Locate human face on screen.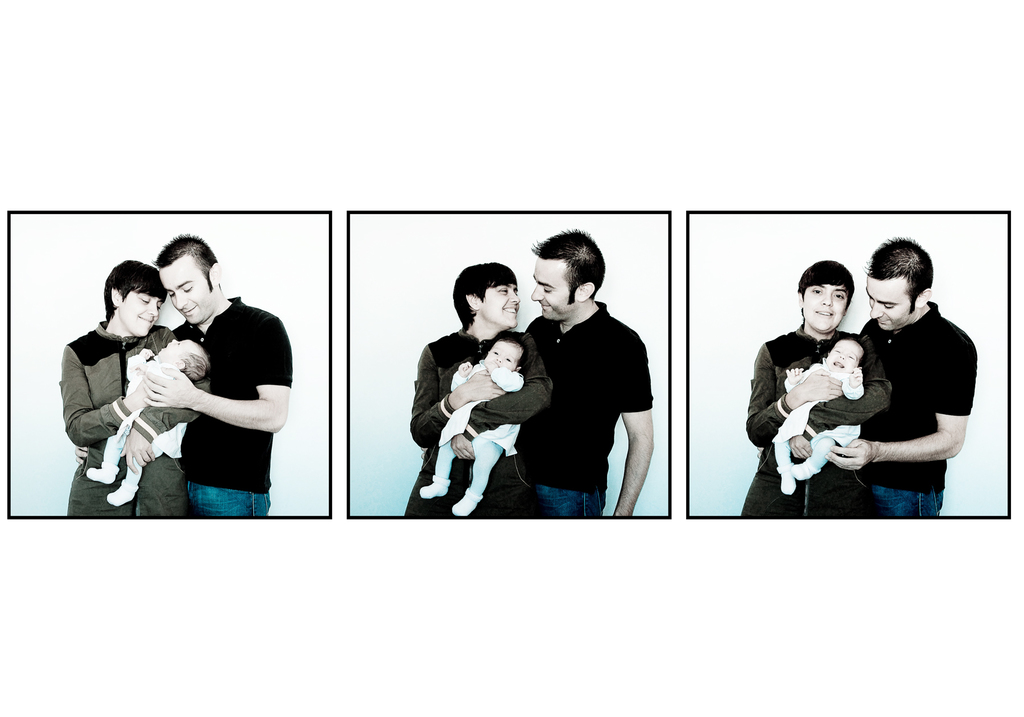
On screen at <box>158,268,215,328</box>.
